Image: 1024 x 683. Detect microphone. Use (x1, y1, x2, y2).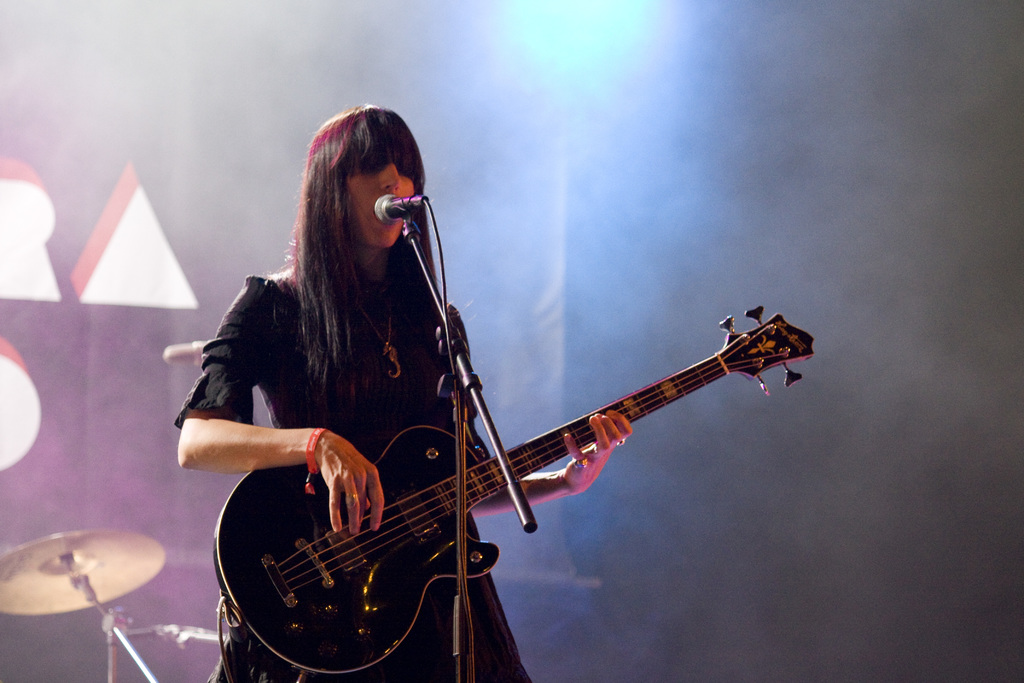
(374, 179, 444, 277).
